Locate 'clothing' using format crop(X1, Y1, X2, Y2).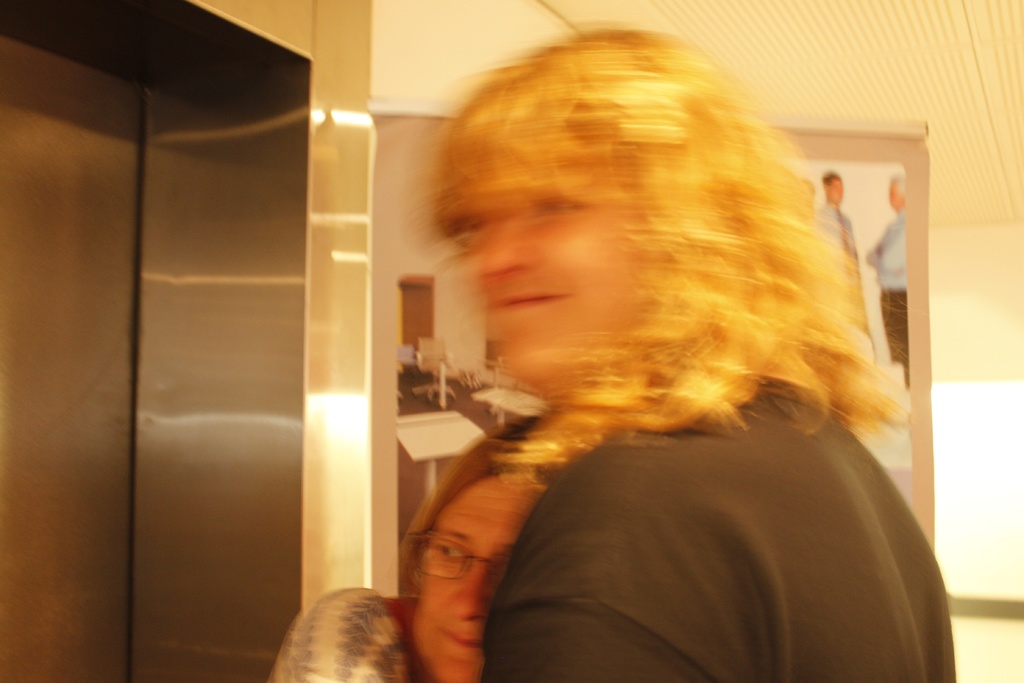
crop(474, 369, 962, 682).
